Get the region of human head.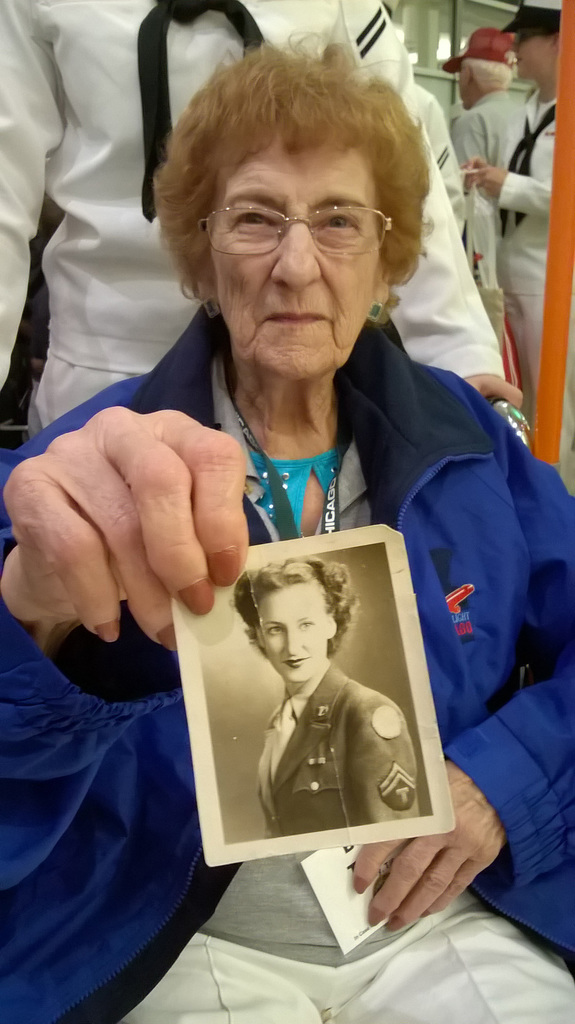
456,25,521,111.
